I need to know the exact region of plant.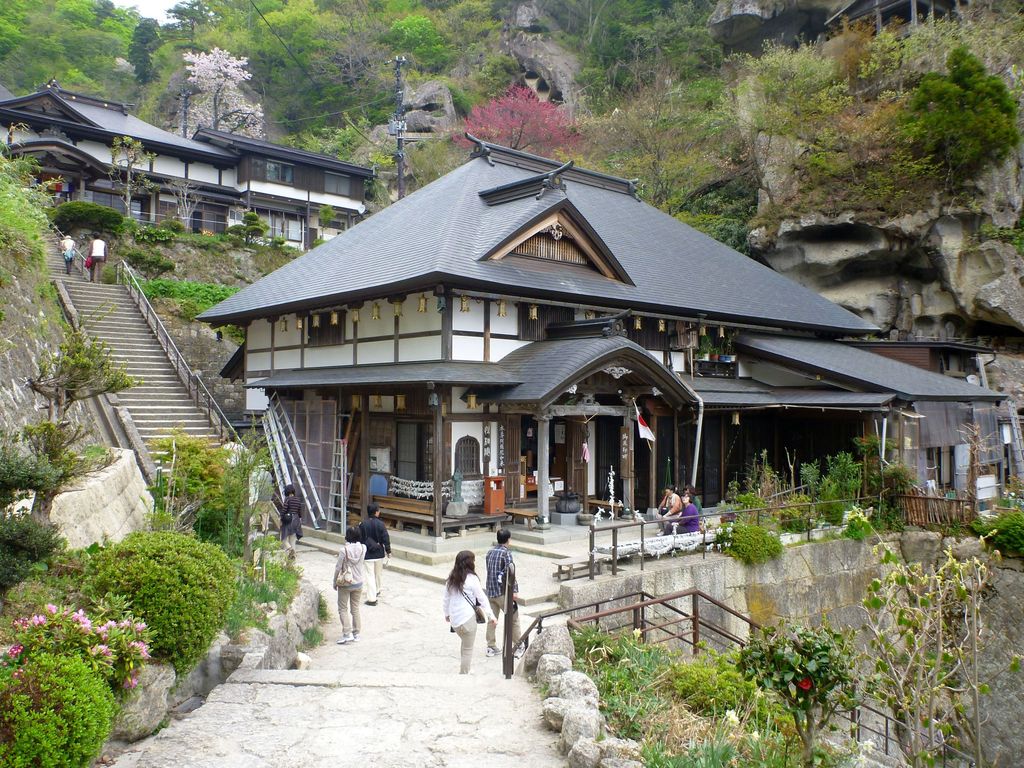
Region: BBox(751, 442, 796, 534).
